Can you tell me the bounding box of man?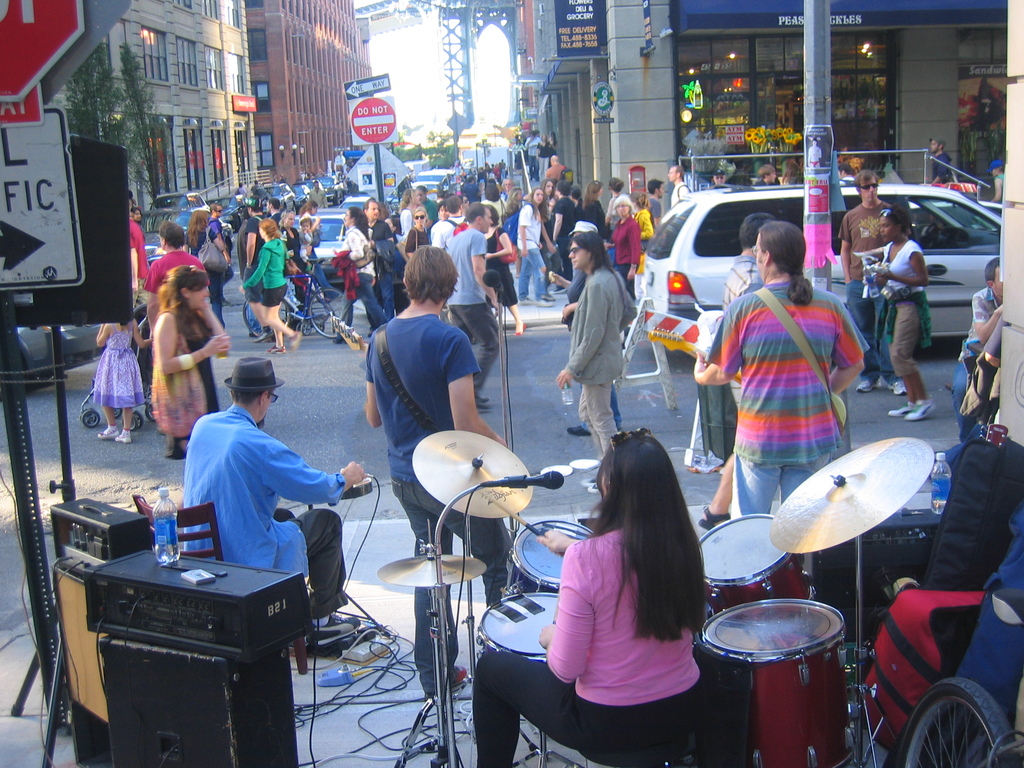
l=445, t=201, r=502, b=403.
